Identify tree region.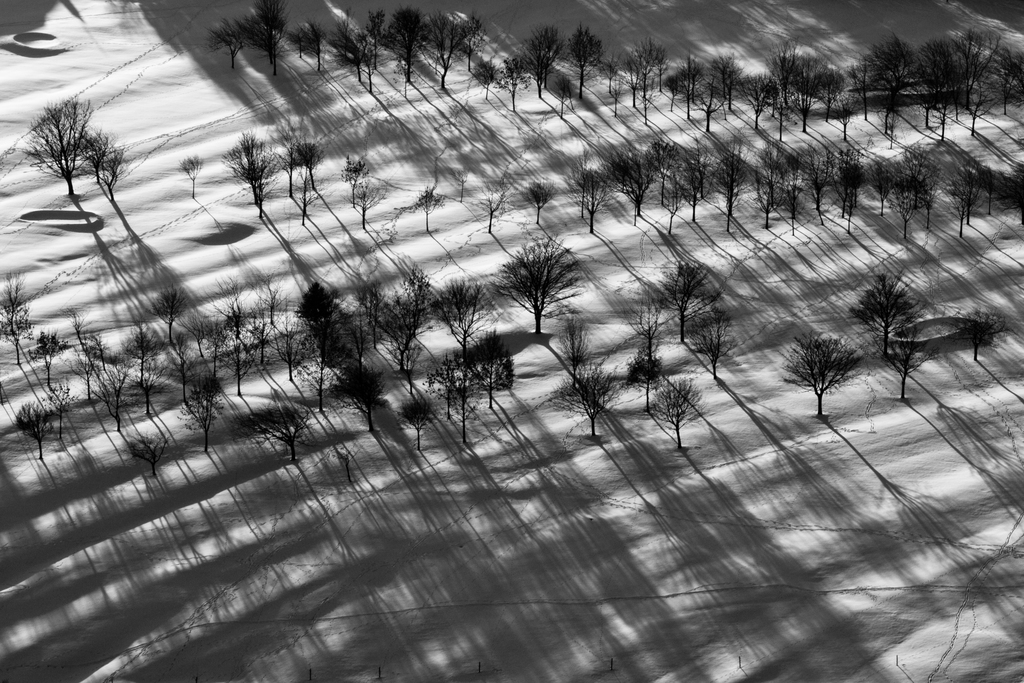
Region: [left=248, top=386, right=311, bottom=461].
